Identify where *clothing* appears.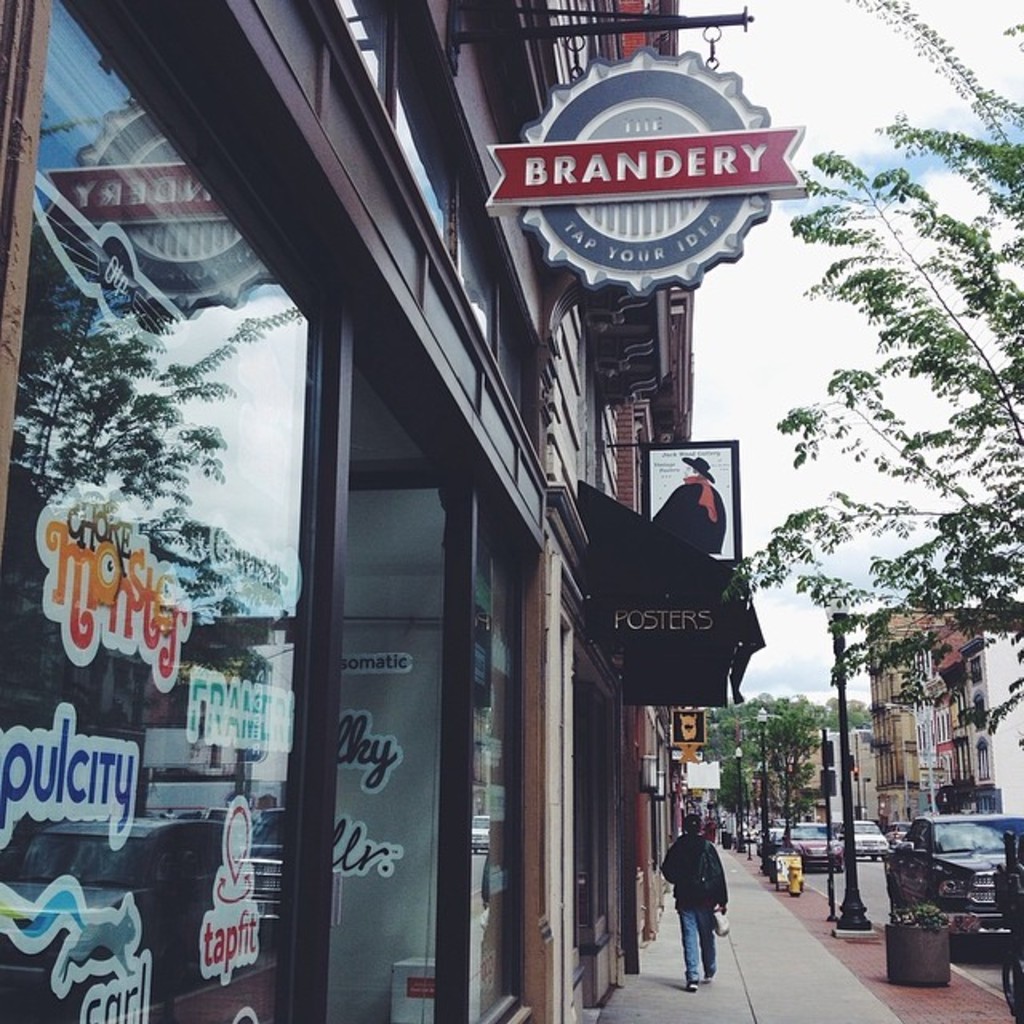
Appears at rect(654, 827, 718, 917).
